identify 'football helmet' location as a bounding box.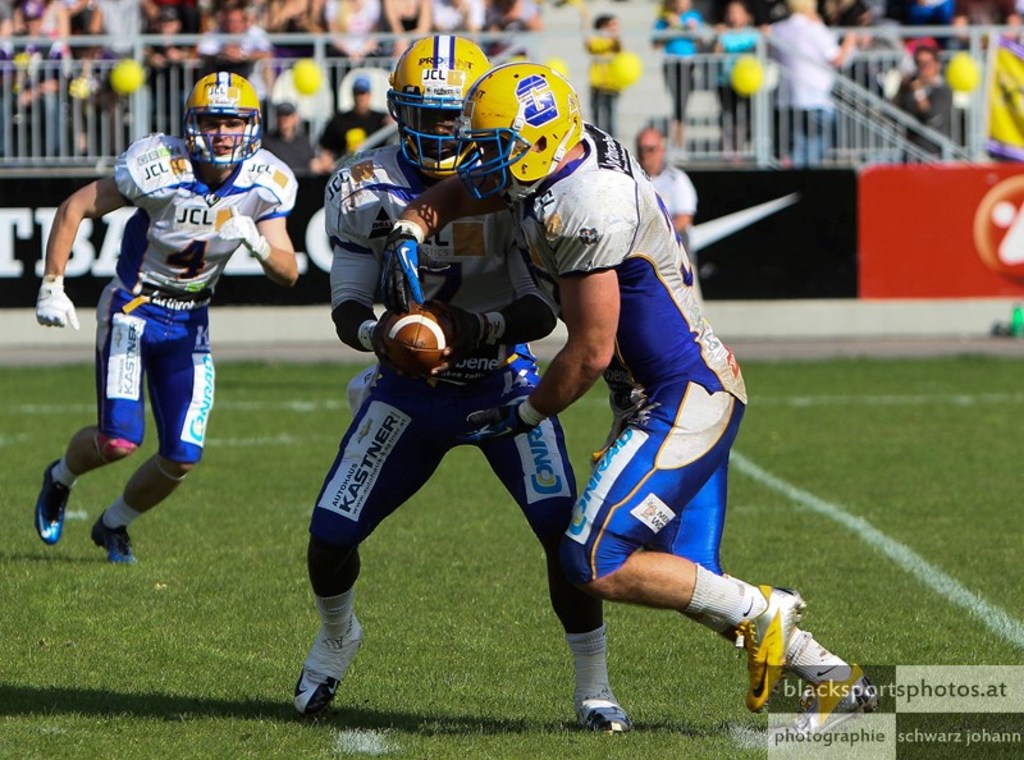
179,68,265,162.
